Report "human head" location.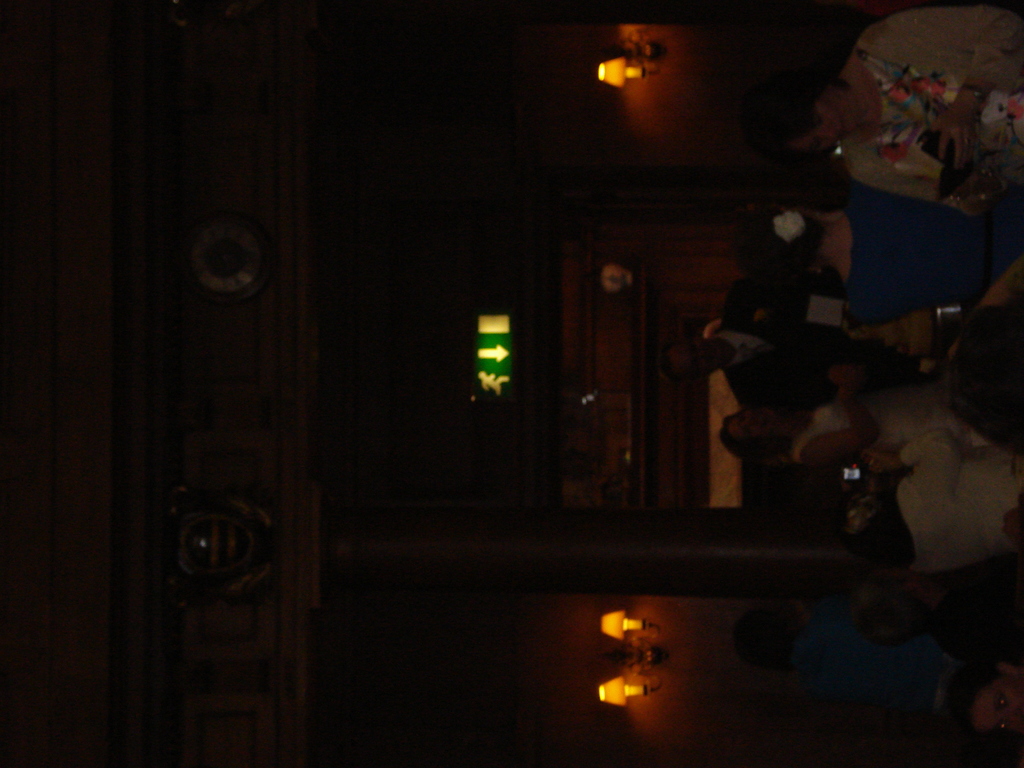
Report: [722,404,784,464].
